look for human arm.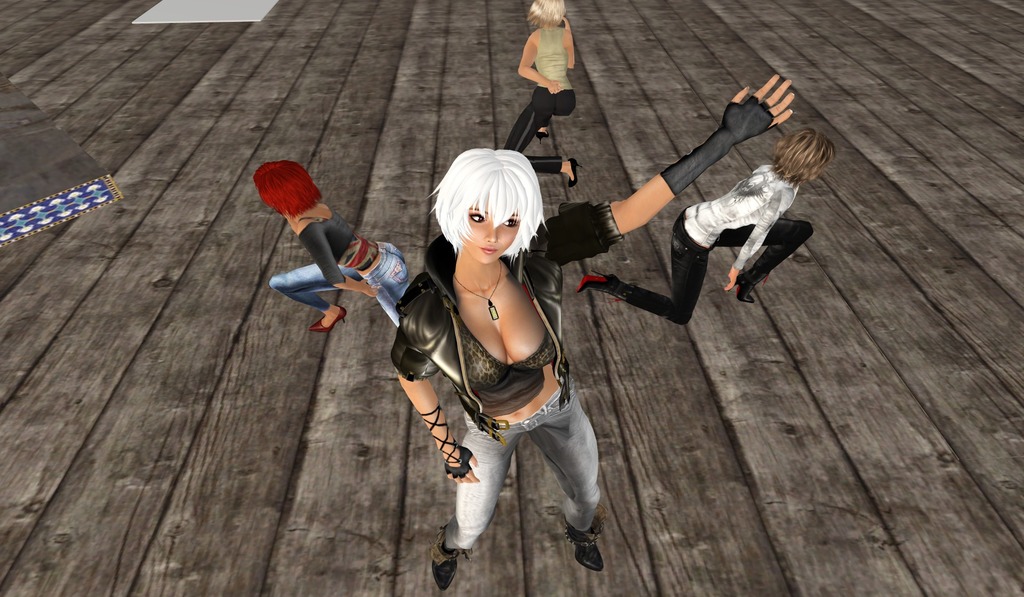
Found: 395/293/483/482.
